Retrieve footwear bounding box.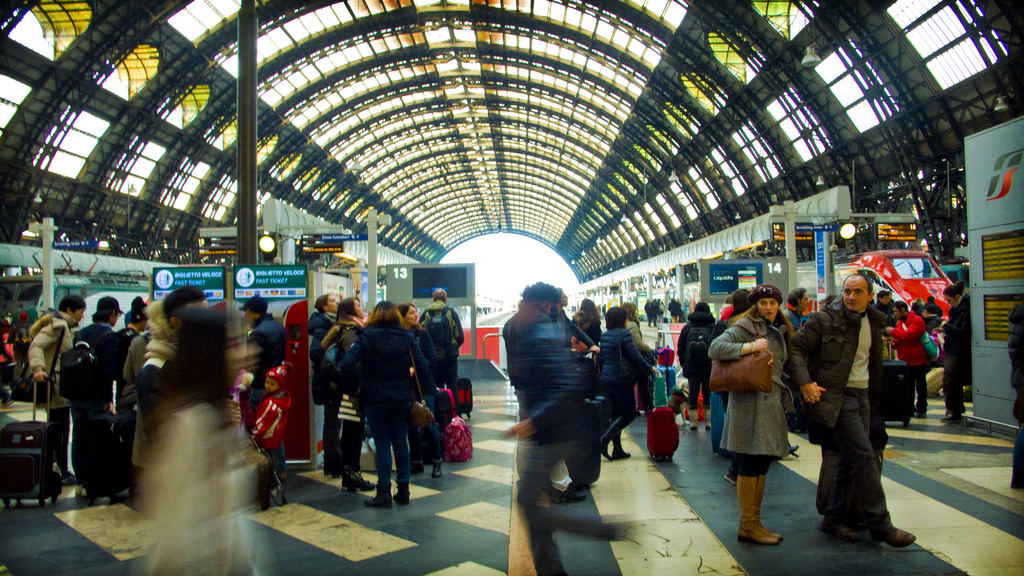
Bounding box: select_region(353, 469, 380, 492).
